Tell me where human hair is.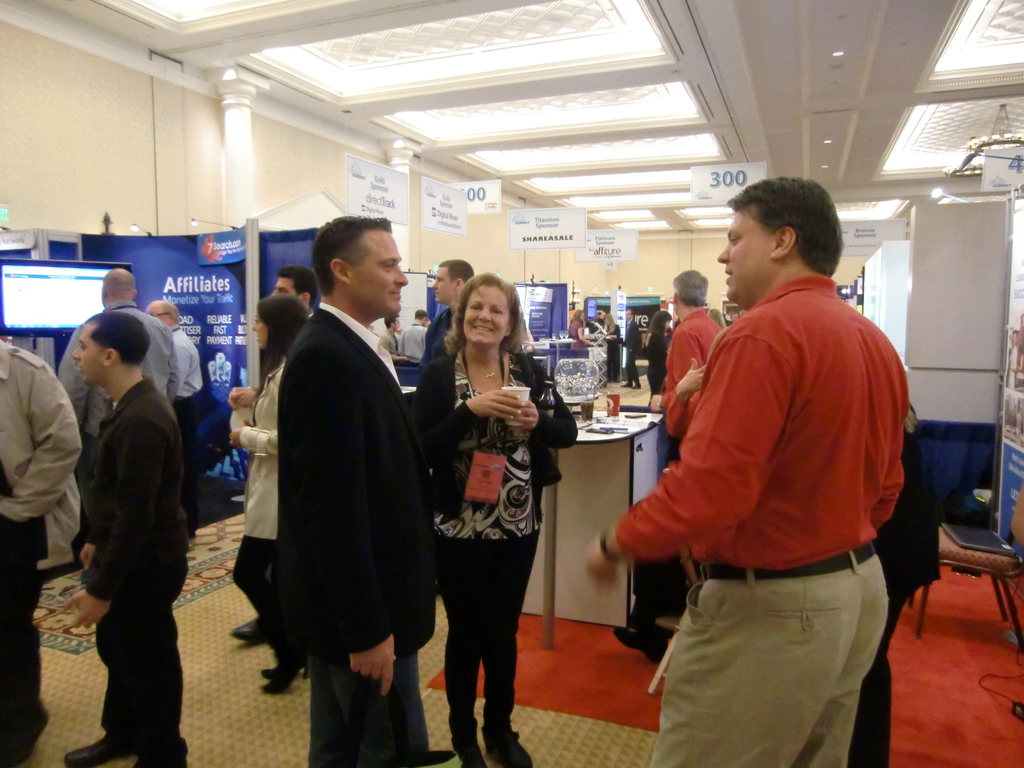
human hair is at BBox(163, 300, 182, 322).
